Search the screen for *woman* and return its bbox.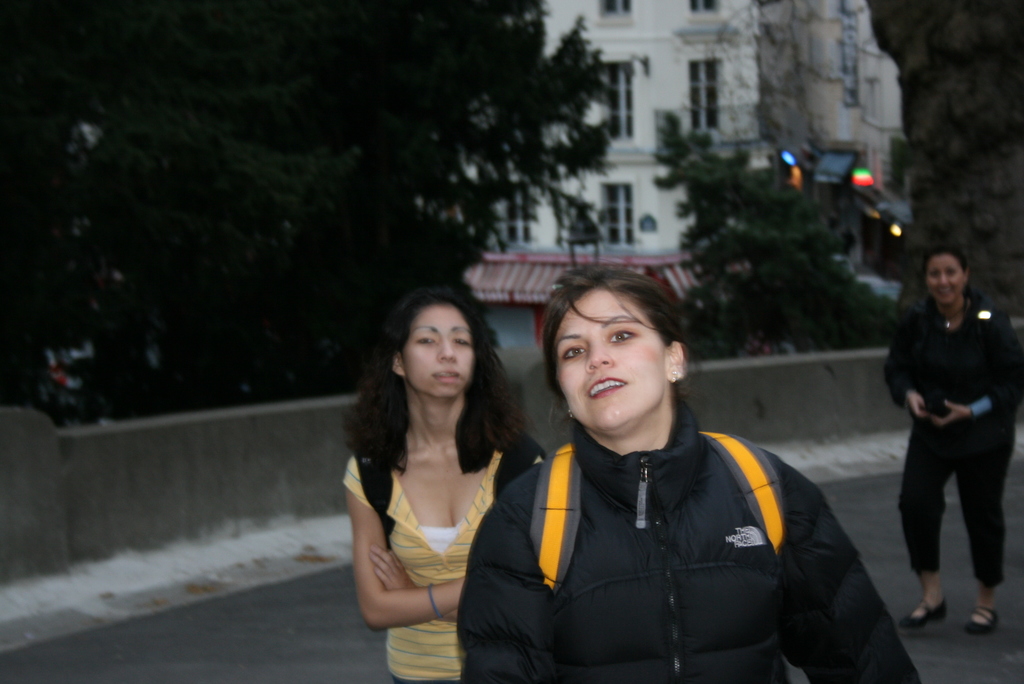
Found: BBox(879, 247, 1023, 630).
